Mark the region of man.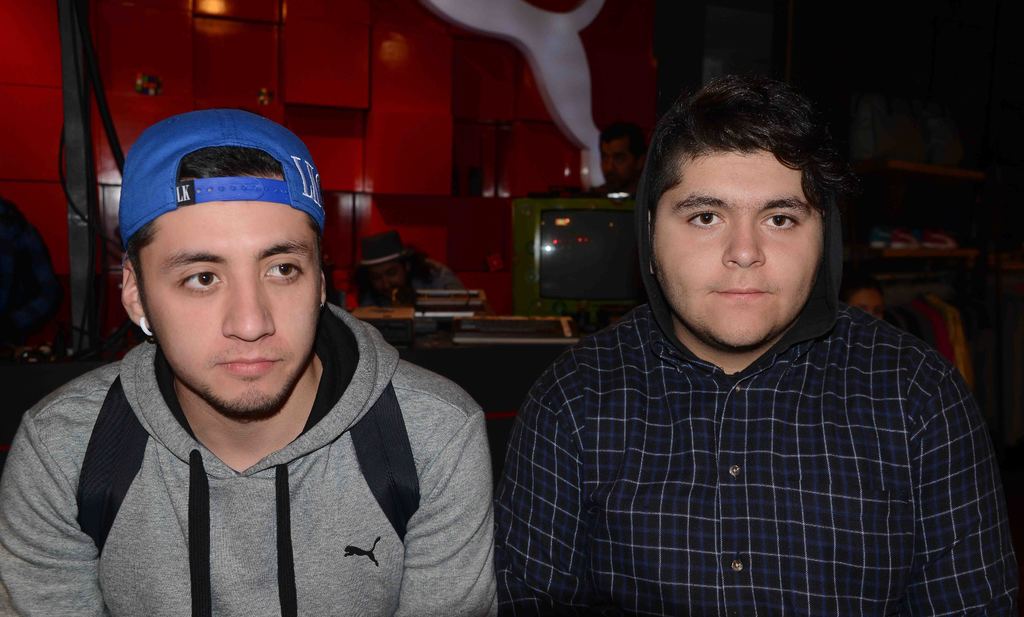
Region: <region>21, 102, 516, 613</region>.
